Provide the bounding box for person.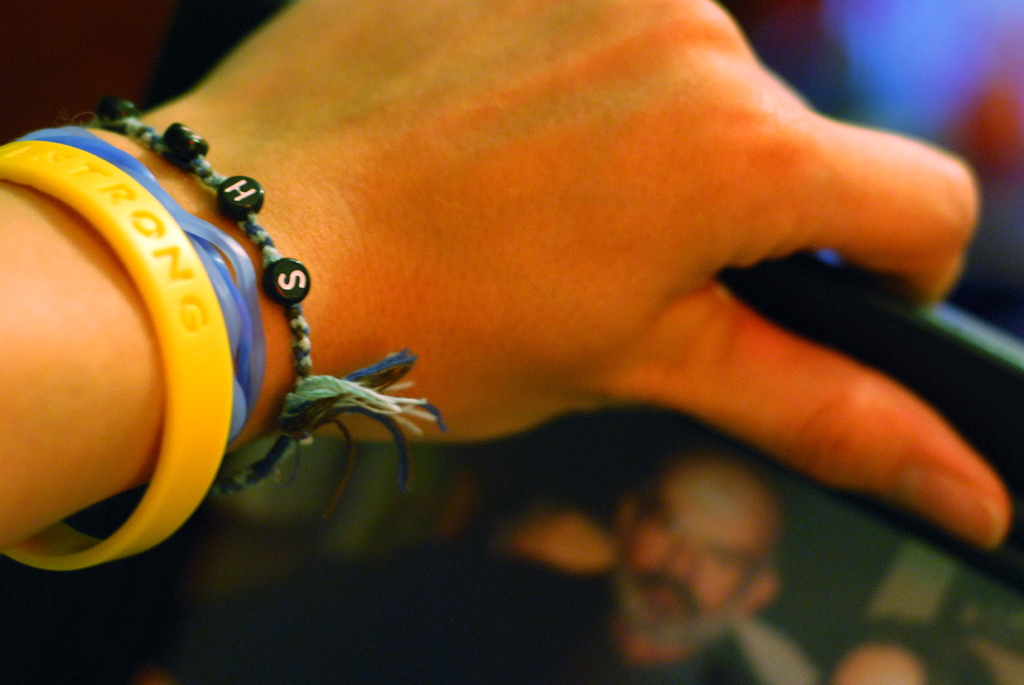
Rect(465, 453, 819, 684).
